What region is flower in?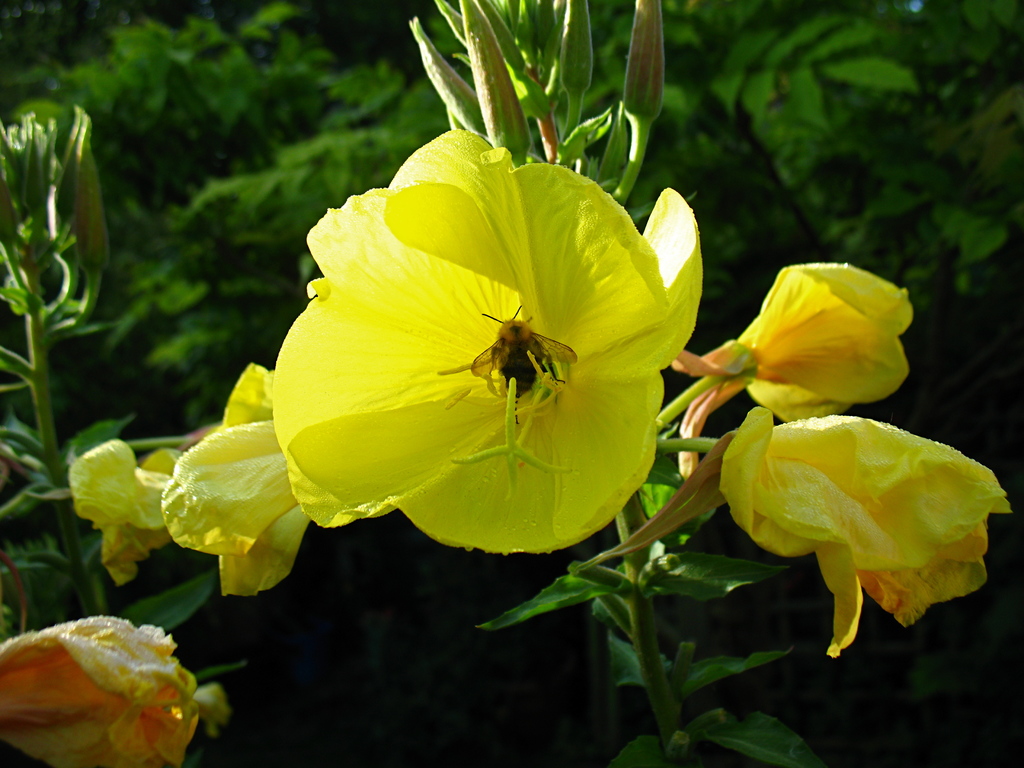
<region>595, 257, 918, 479</region>.
